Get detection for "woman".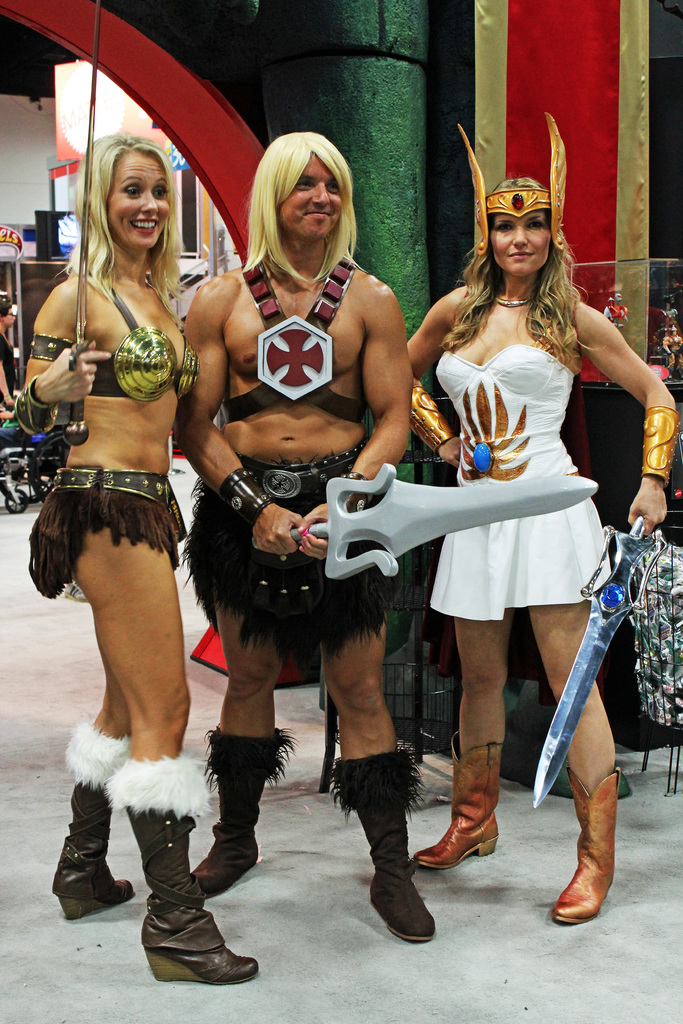
Detection: [left=19, top=132, right=265, bottom=977].
